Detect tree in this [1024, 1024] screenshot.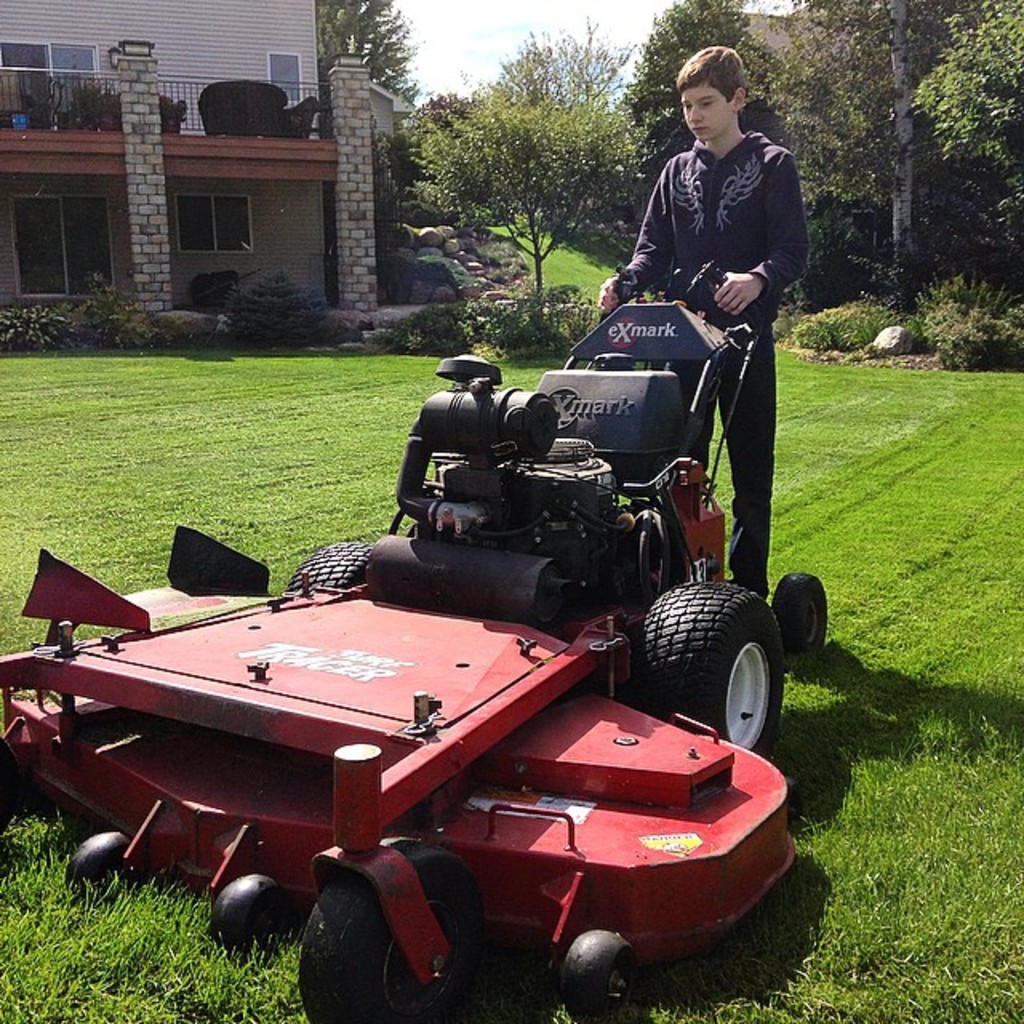
Detection: <bbox>389, 69, 672, 246</bbox>.
